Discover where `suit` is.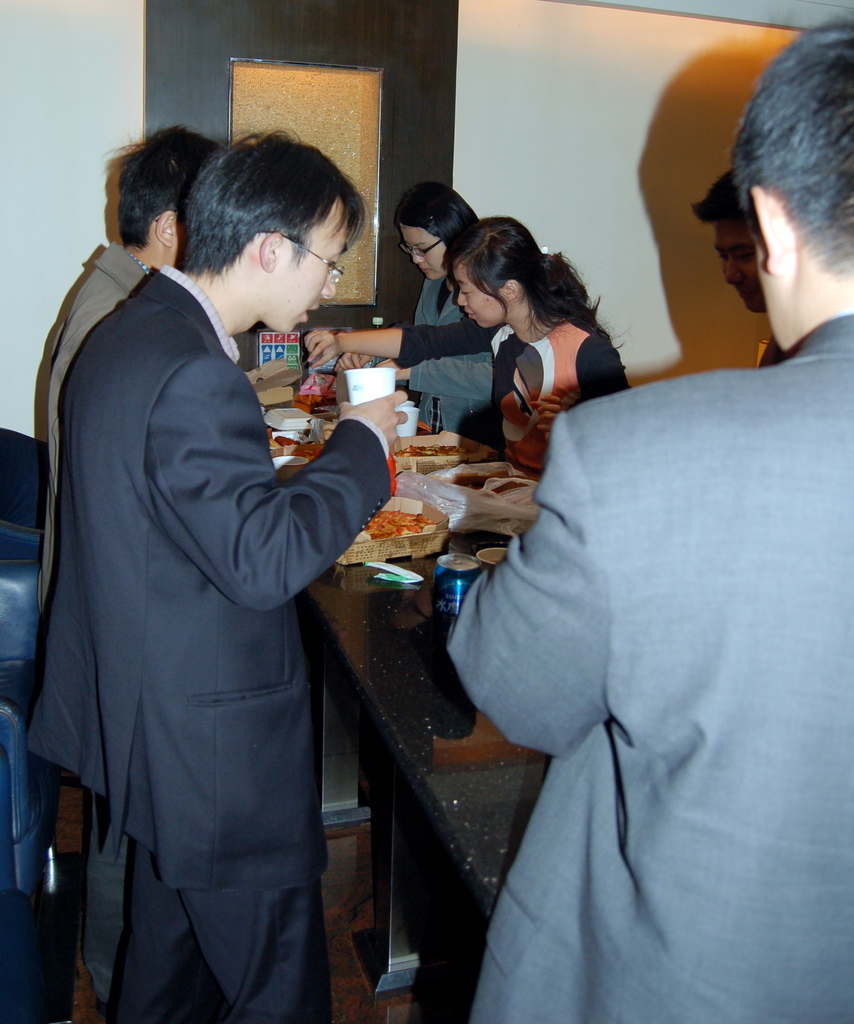
Discovered at 445/307/853/1023.
